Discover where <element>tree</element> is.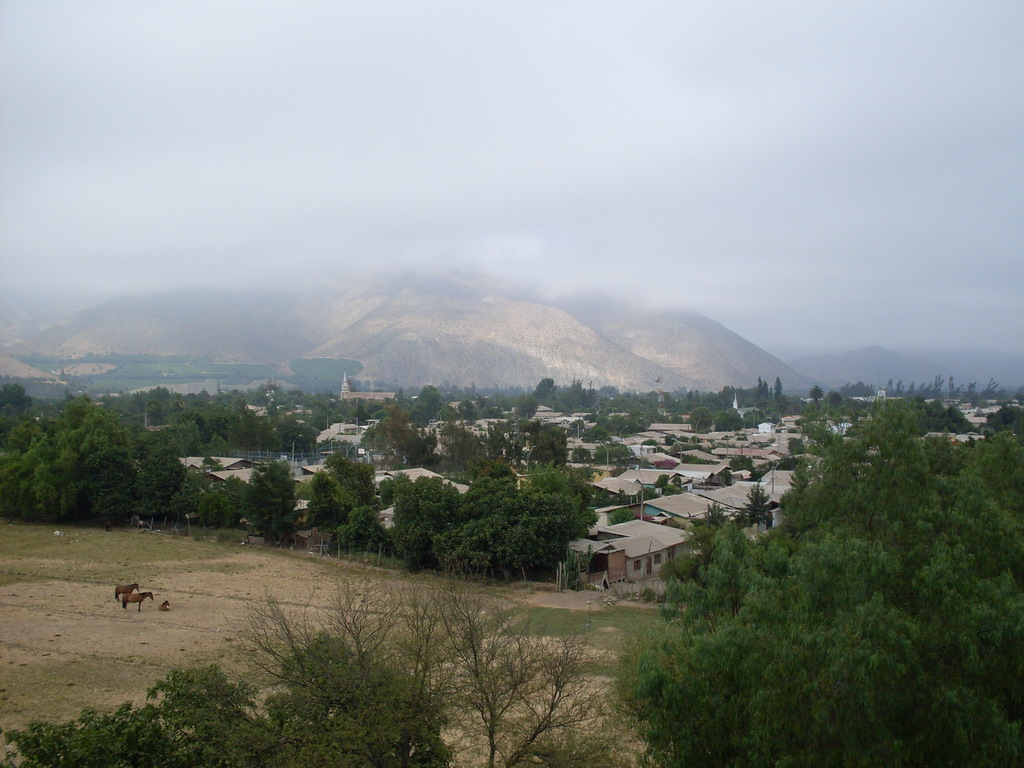
Discovered at 790:440:804:454.
